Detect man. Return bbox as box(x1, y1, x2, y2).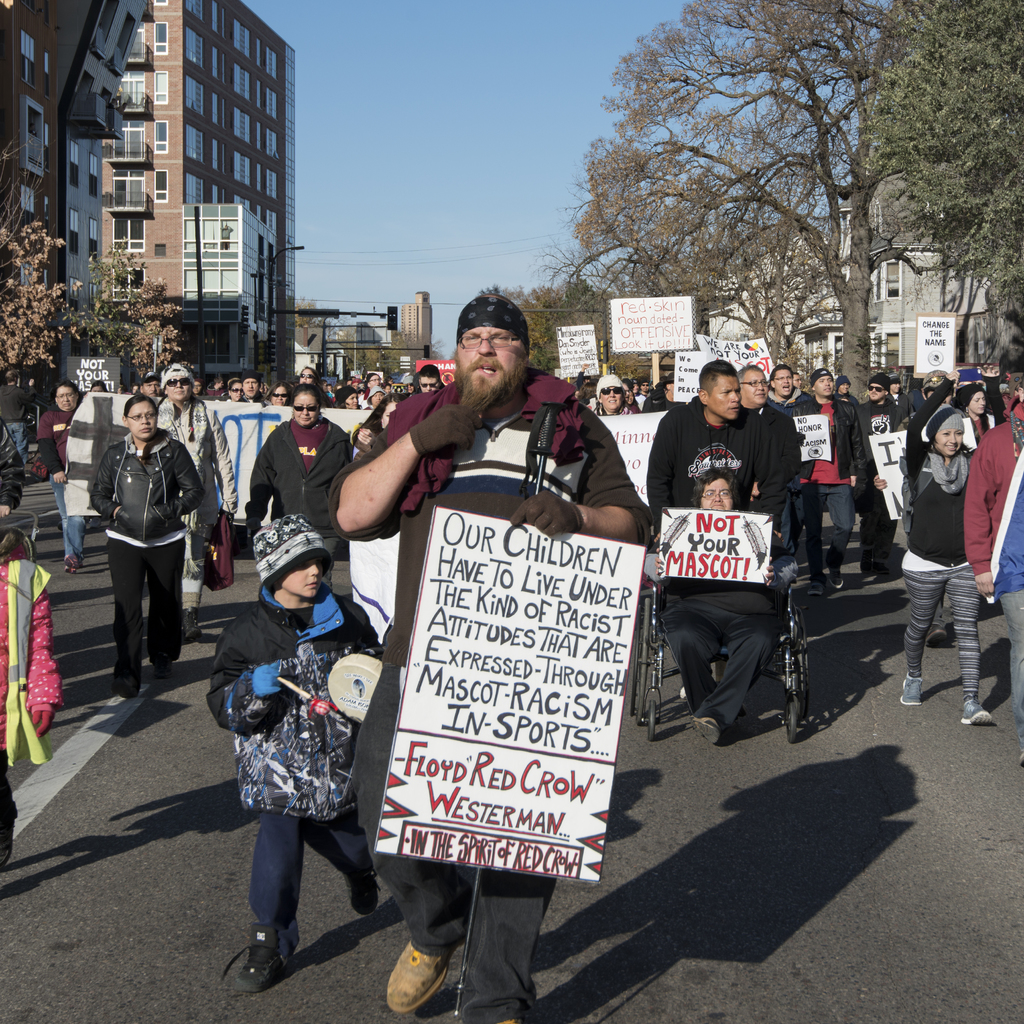
box(413, 364, 445, 390).
